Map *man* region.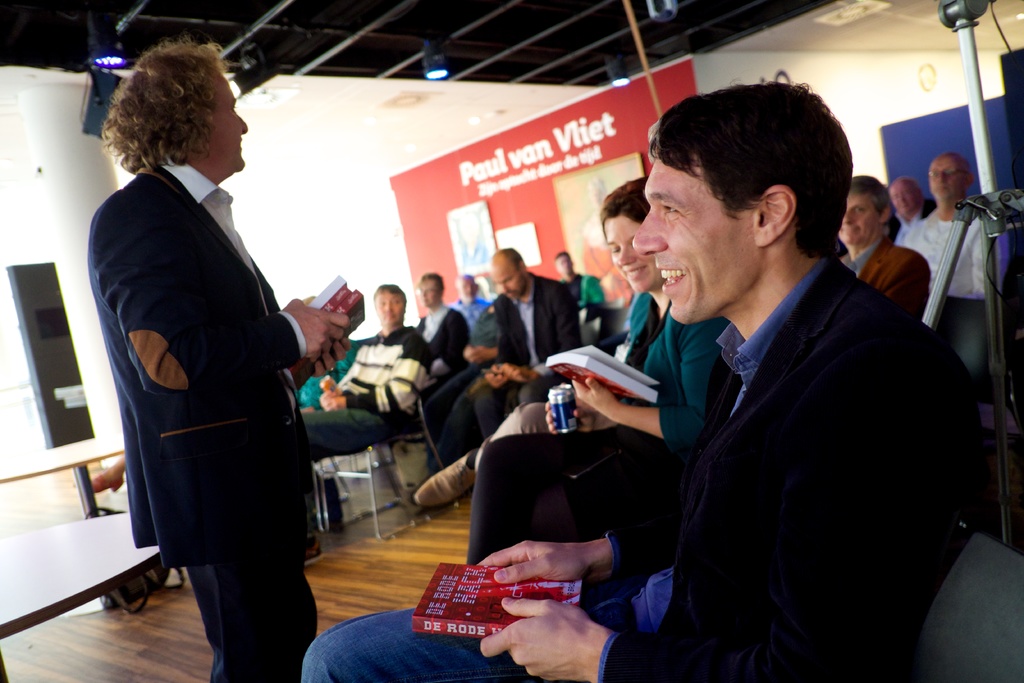
Mapped to <box>90,42,344,682</box>.
